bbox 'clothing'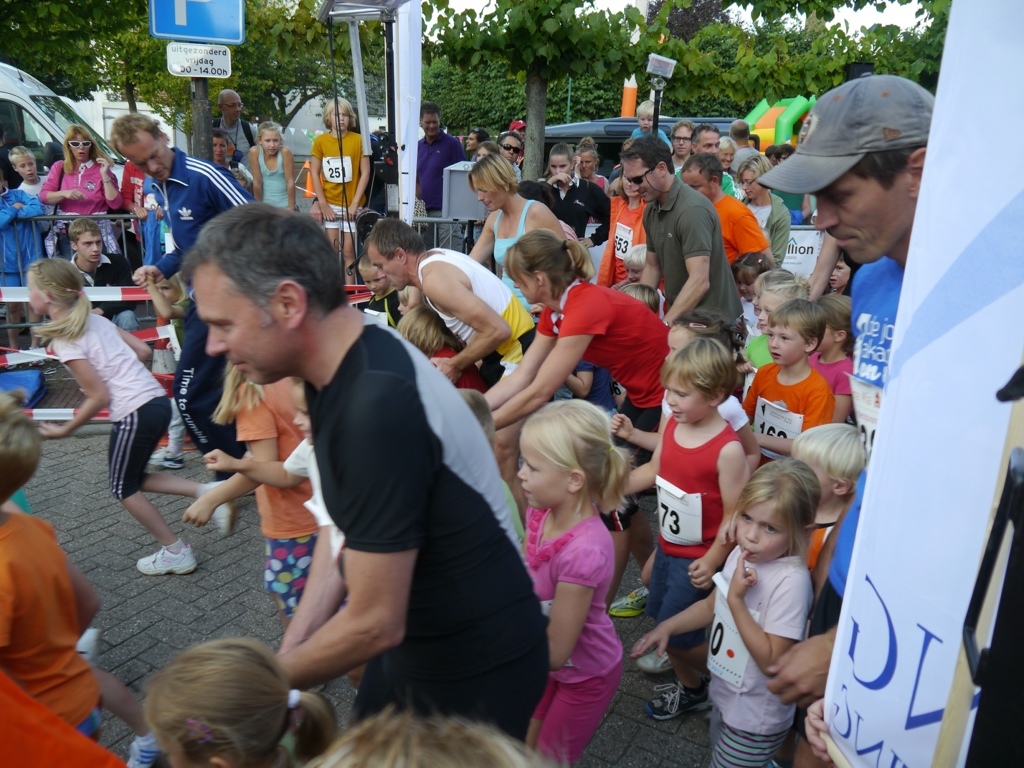
0, 189, 43, 286
